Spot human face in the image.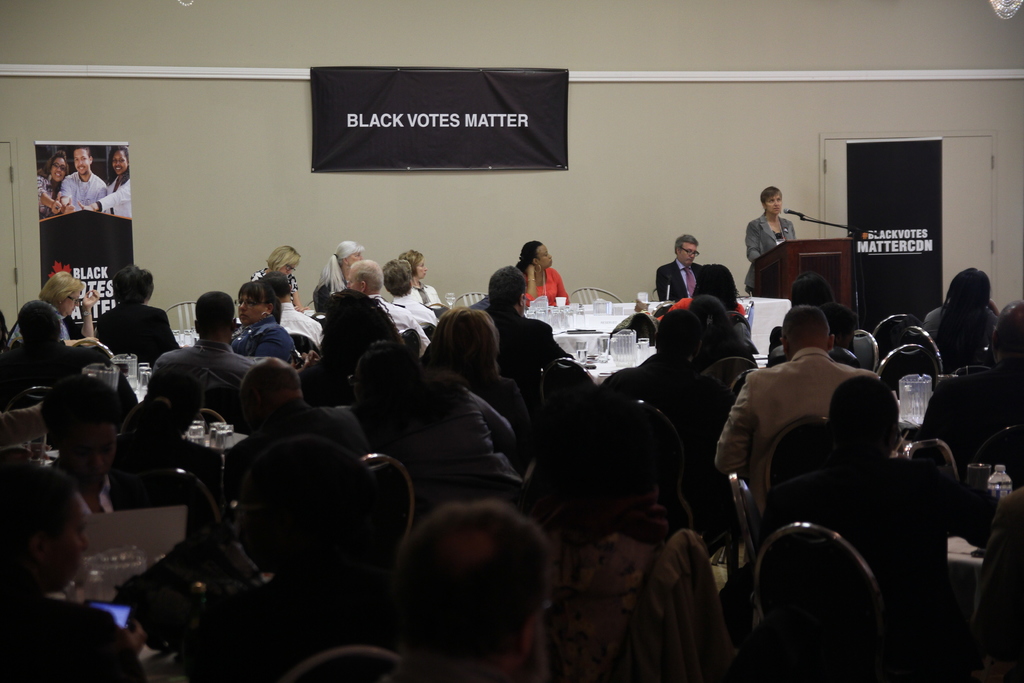
human face found at pyautogui.locateOnScreen(538, 243, 554, 268).
